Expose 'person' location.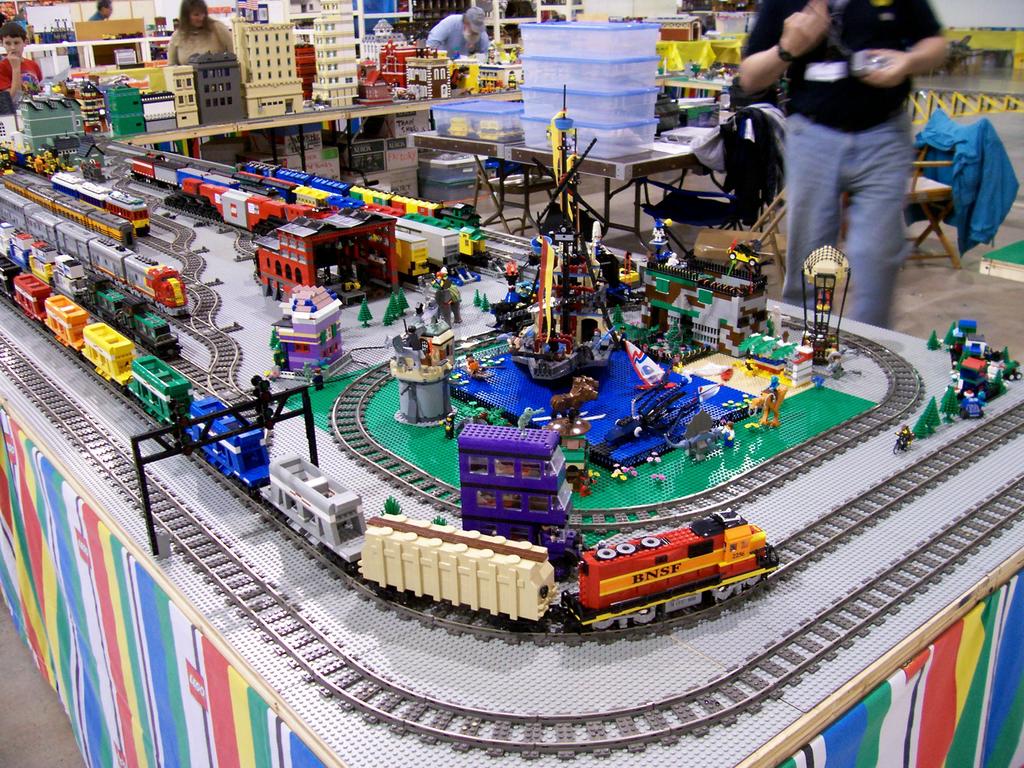
Exposed at [167,0,241,72].
